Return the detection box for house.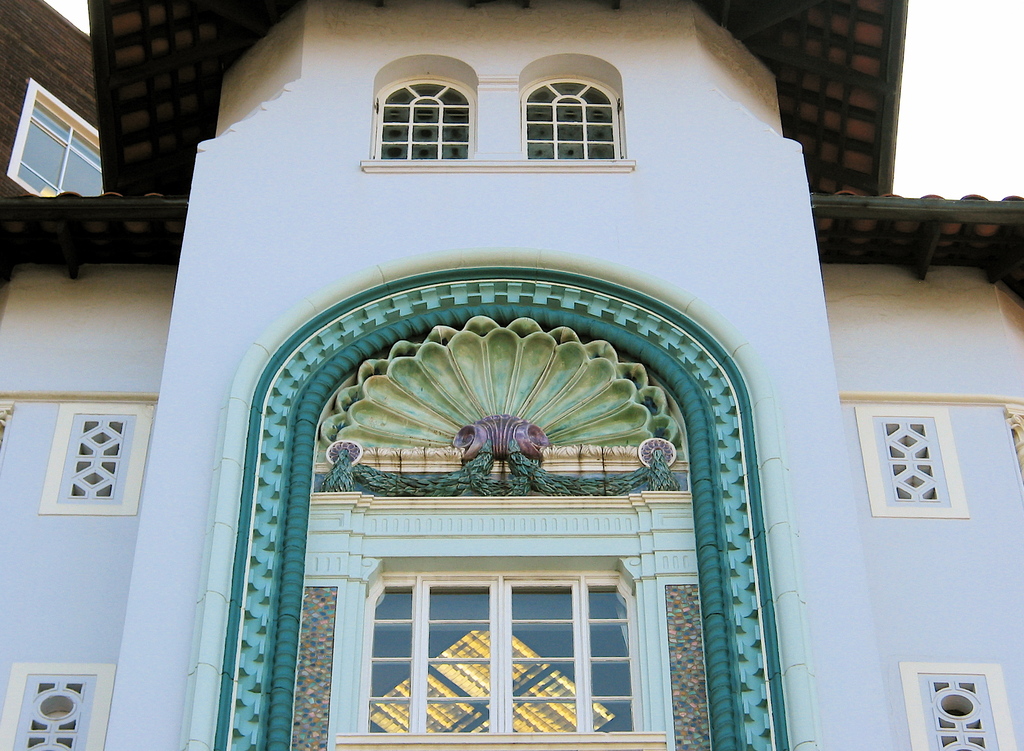
<bbox>0, 0, 1023, 750</bbox>.
